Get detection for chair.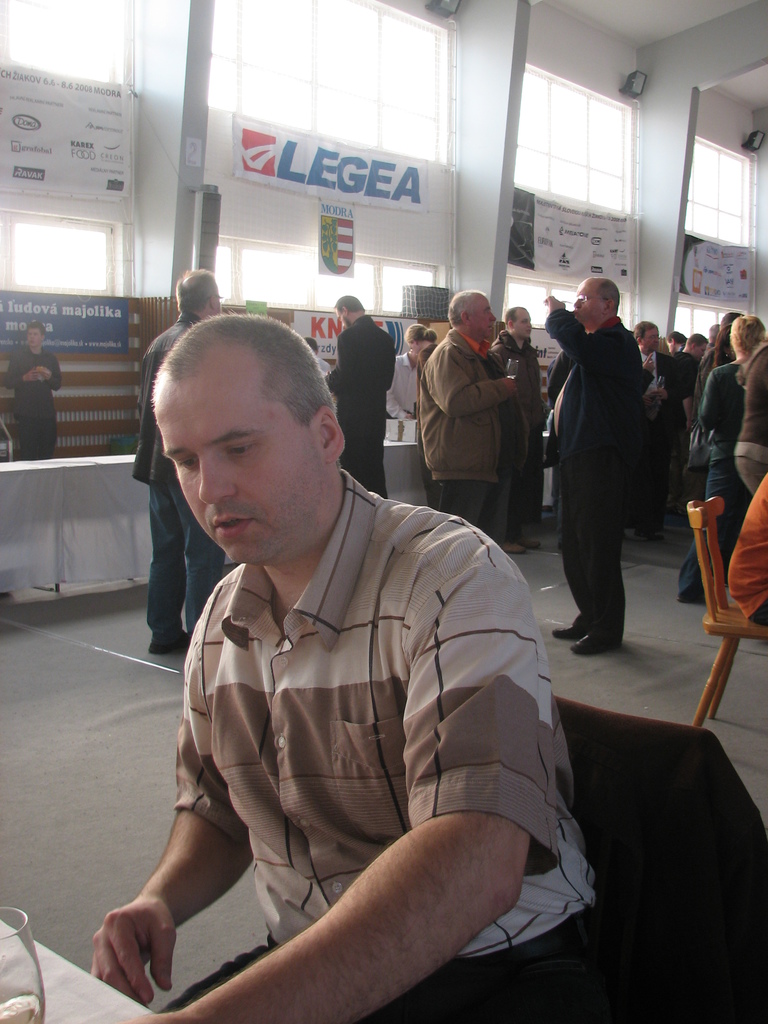
Detection: Rect(691, 490, 767, 726).
